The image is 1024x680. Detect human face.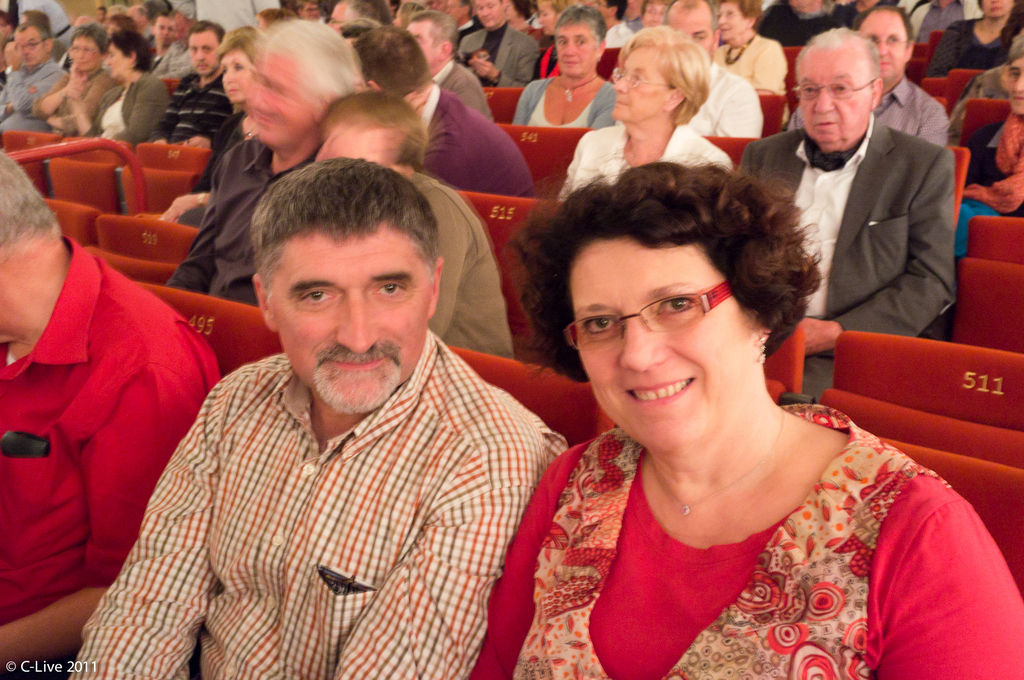
Detection: bbox=[669, 9, 715, 64].
